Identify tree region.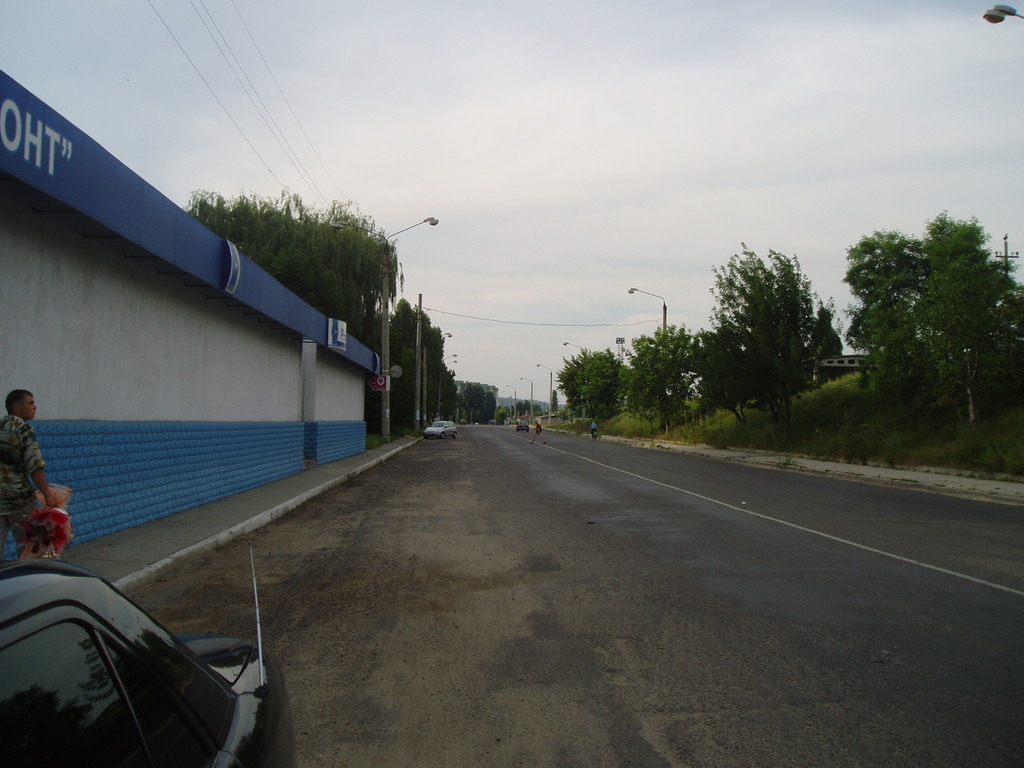
Region: (left=516, top=394, right=536, bottom=414).
